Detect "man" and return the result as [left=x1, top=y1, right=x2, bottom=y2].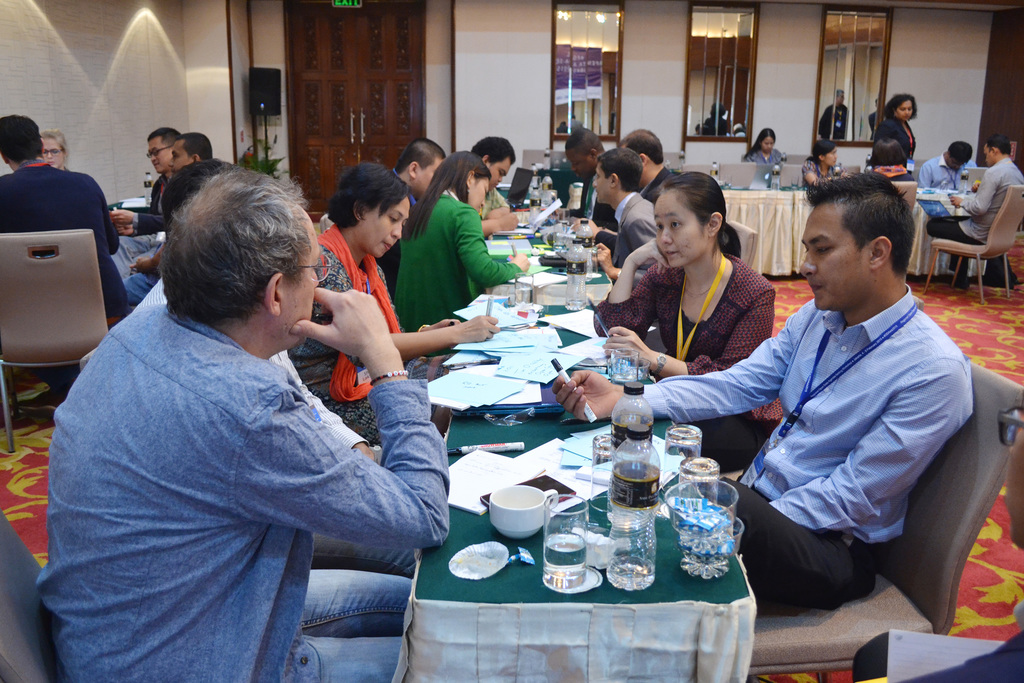
[left=547, top=172, right=979, bottom=614].
